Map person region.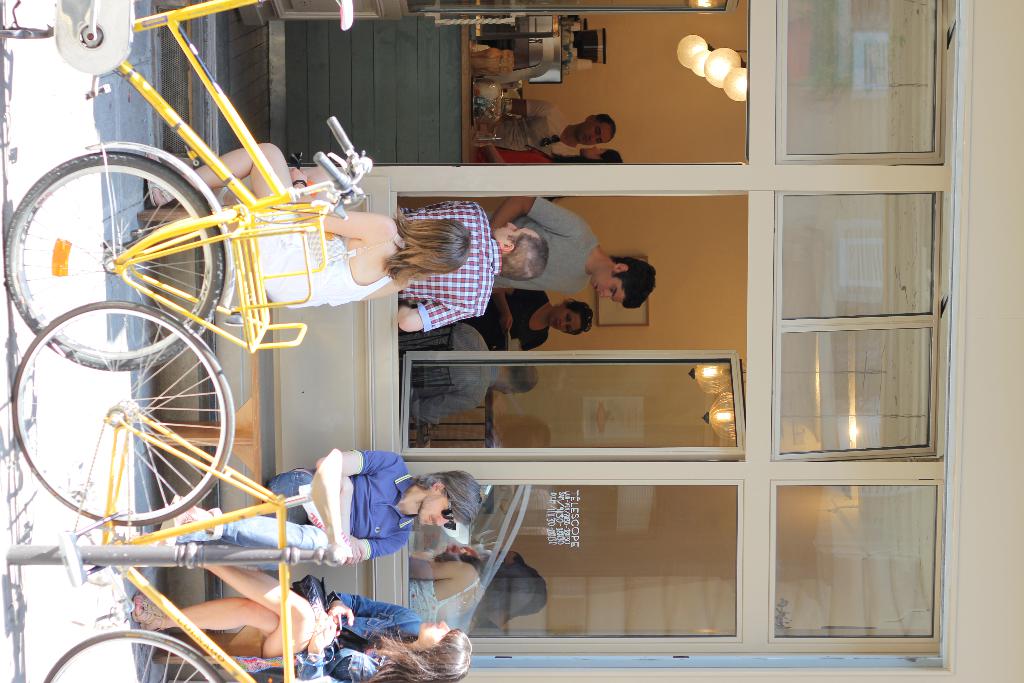
Mapped to (x1=486, y1=201, x2=659, y2=298).
